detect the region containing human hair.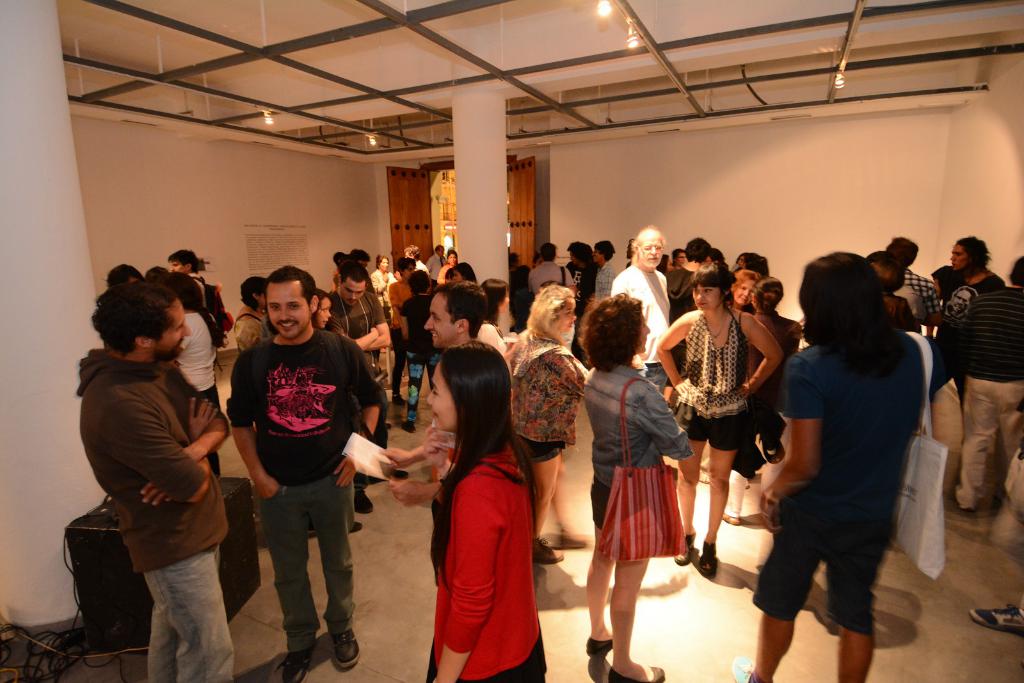
<box>529,284,579,342</box>.
